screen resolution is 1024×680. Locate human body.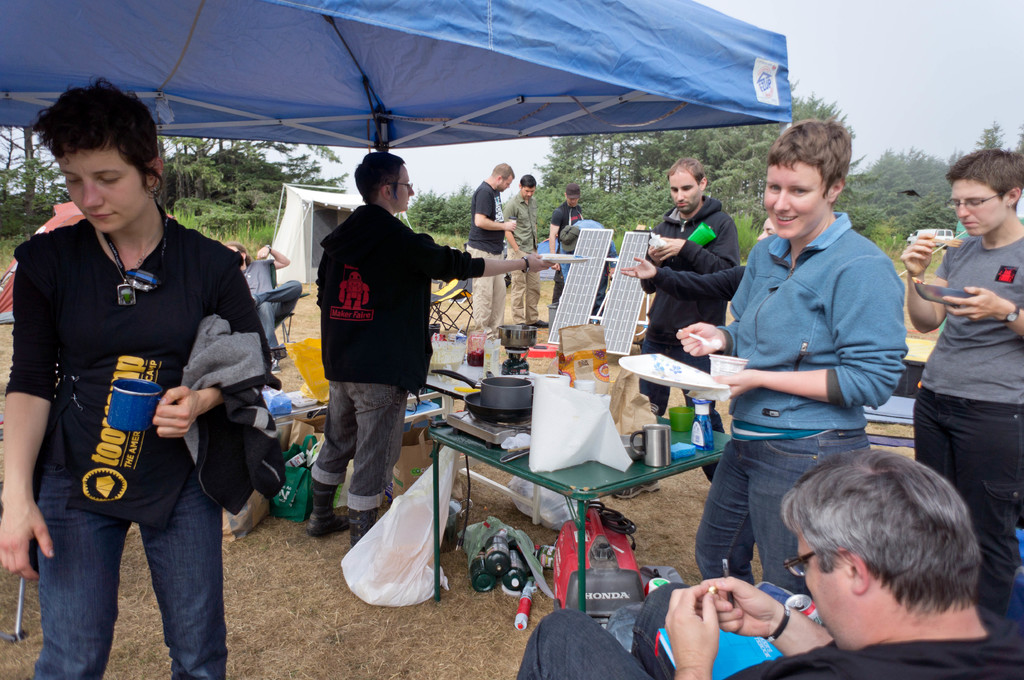
region(669, 115, 904, 590).
